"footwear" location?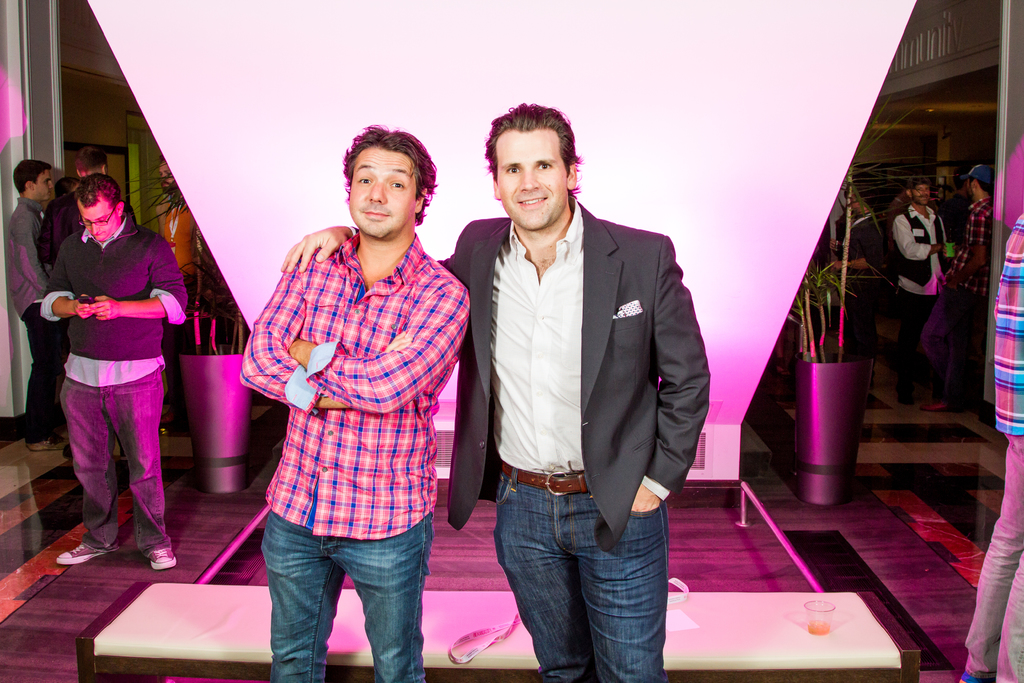
{"left": 959, "top": 673, "right": 982, "bottom": 682}
